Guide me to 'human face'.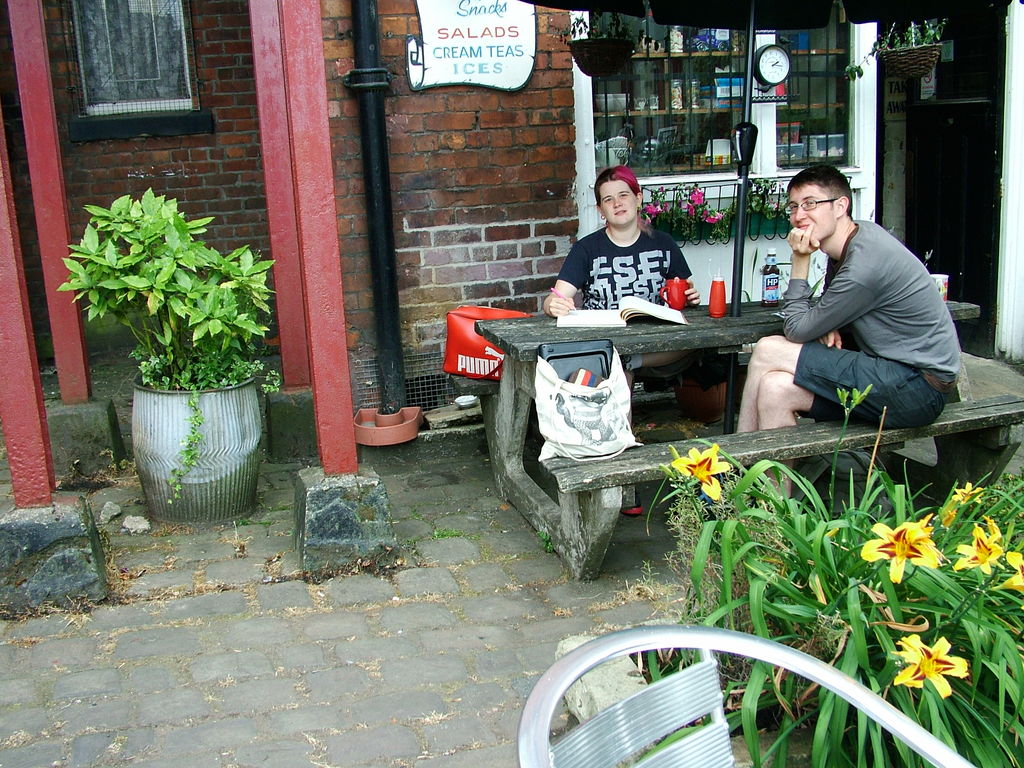
Guidance: x1=596 y1=177 x2=642 y2=221.
